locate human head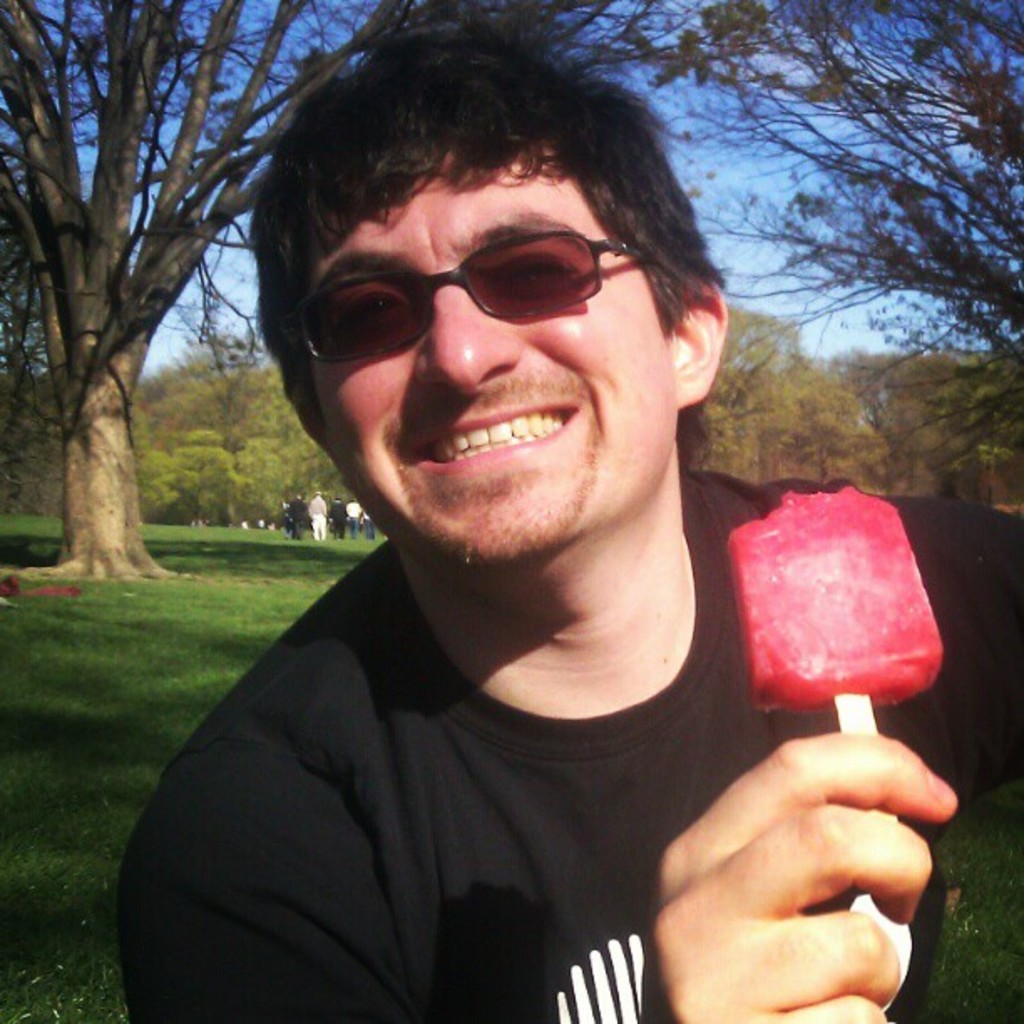
x1=254, y1=25, x2=730, y2=577
